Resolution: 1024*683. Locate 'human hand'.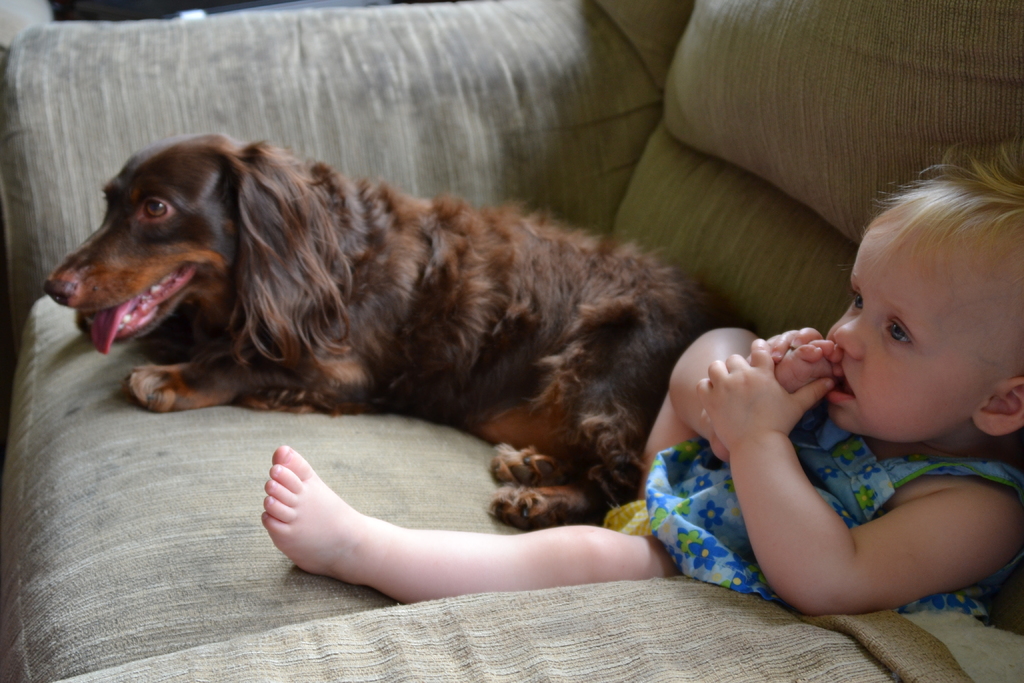
[left=741, top=327, right=826, bottom=368].
